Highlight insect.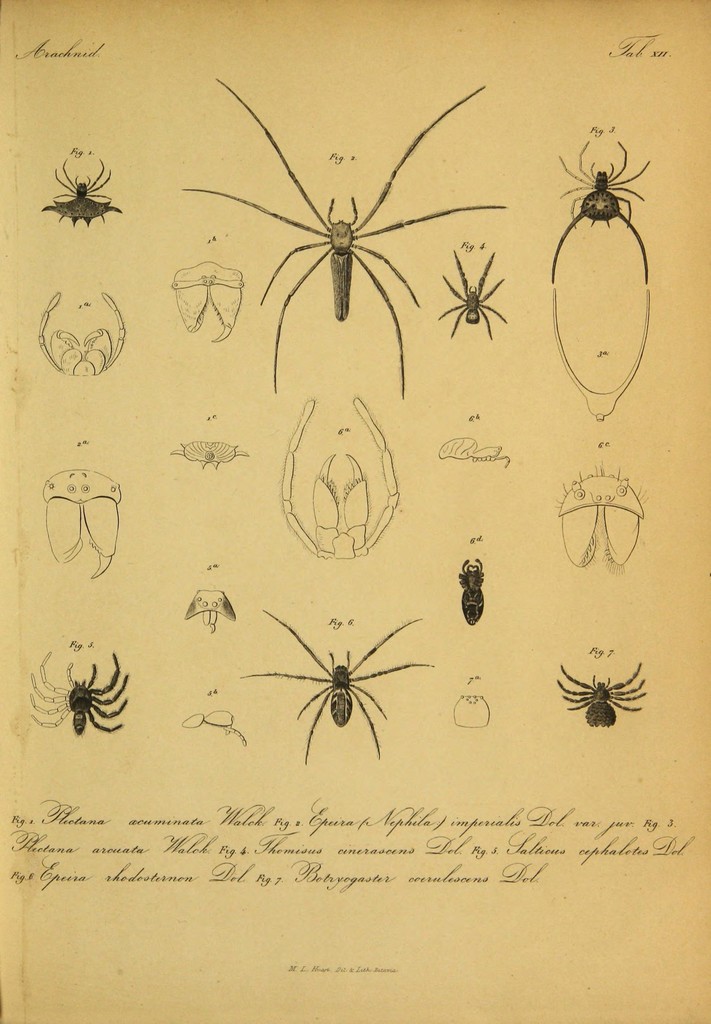
Highlighted region: select_region(552, 141, 653, 281).
